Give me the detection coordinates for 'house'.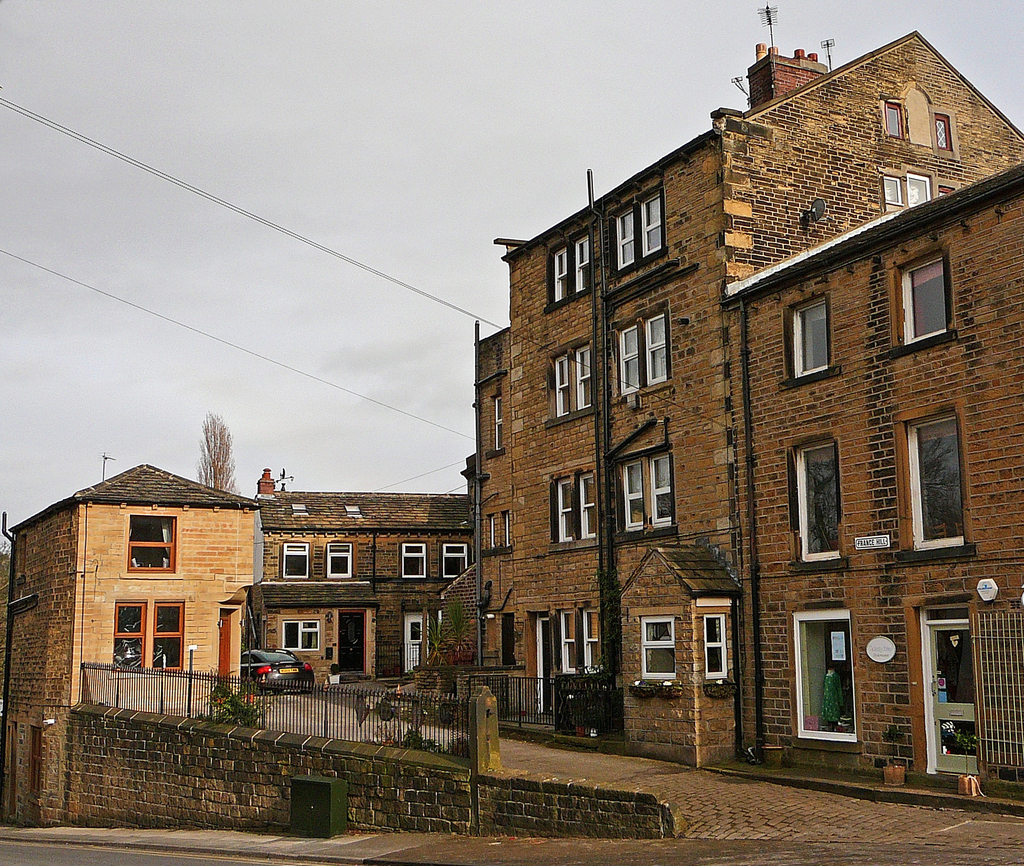
[left=476, top=159, right=708, bottom=757].
